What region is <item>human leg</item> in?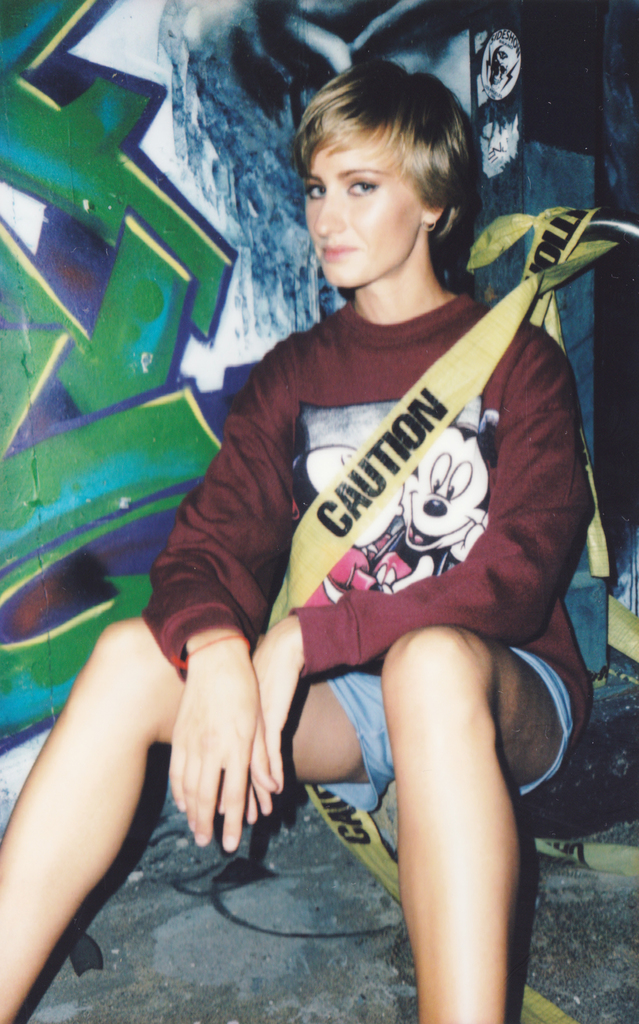
left=0, top=628, right=365, bottom=1023.
